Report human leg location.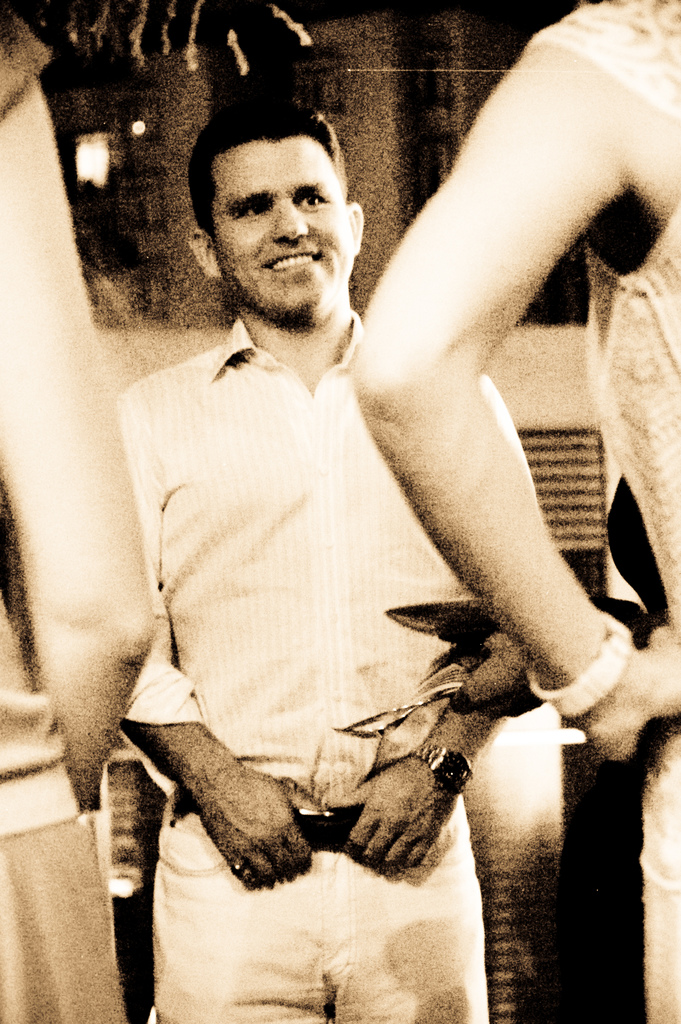
Report: (151,799,331,1023).
